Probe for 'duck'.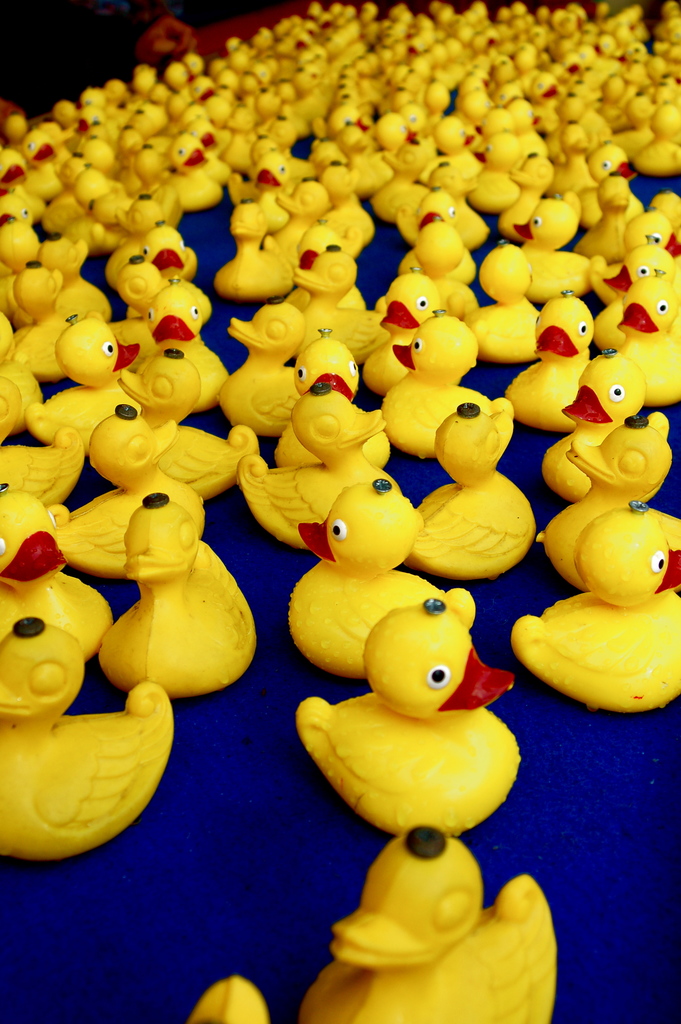
Probe result: rect(404, 397, 557, 579).
